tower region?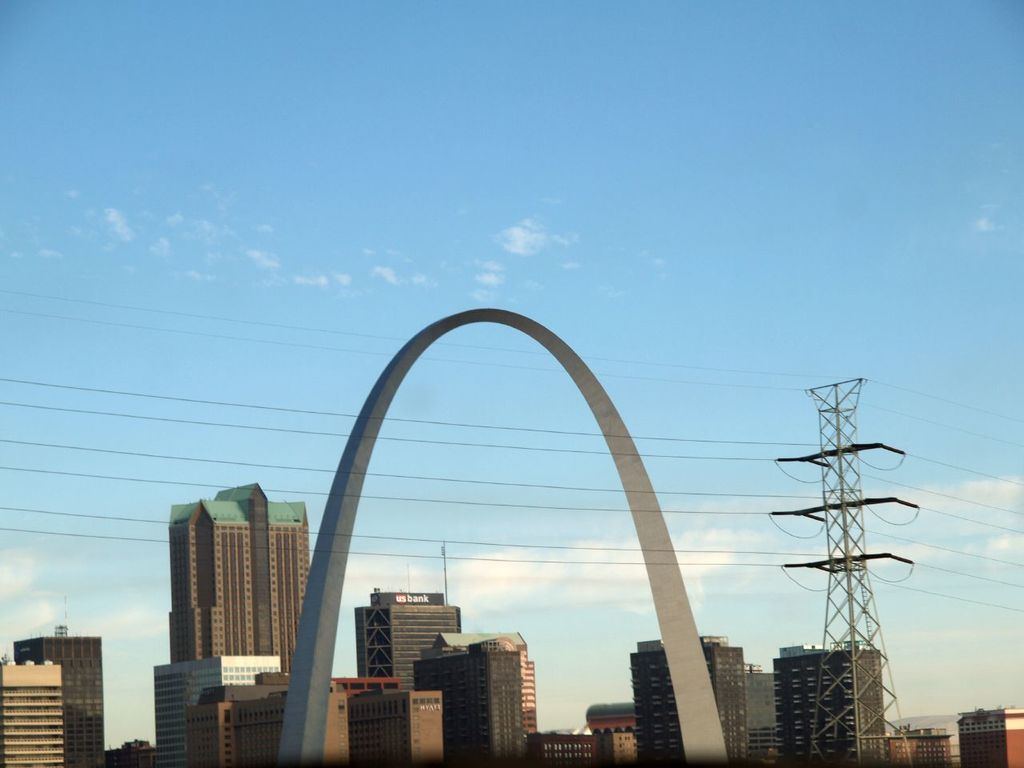
crop(154, 468, 302, 704)
